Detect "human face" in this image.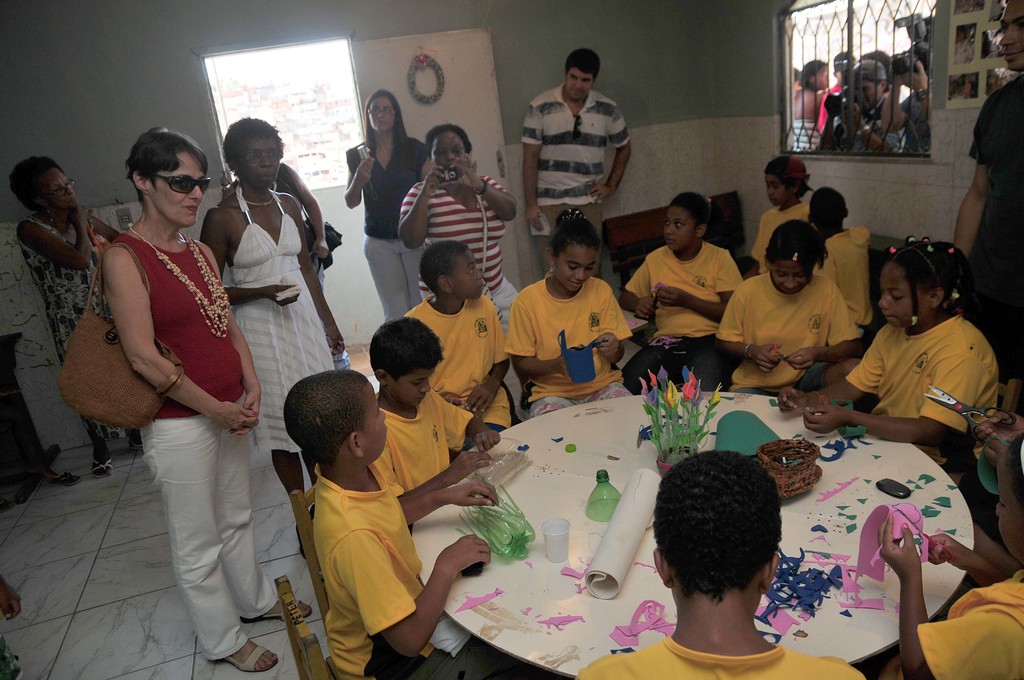
Detection: [389, 365, 431, 408].
